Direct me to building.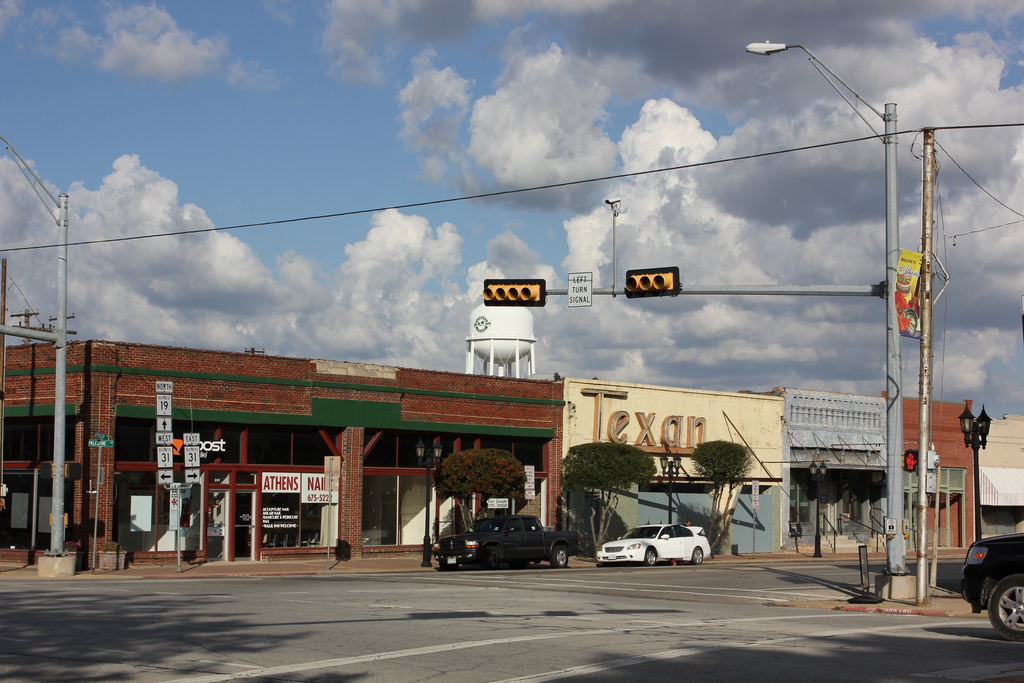
Direction: 977:417:1023:536.
